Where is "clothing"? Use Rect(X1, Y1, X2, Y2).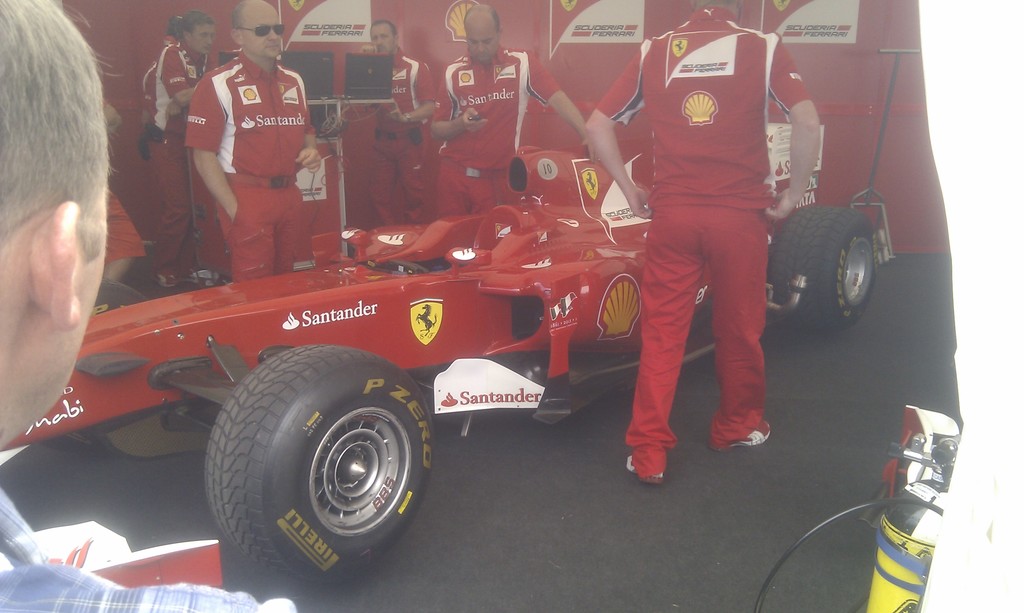
Rect(364, 45, 433, 221).
